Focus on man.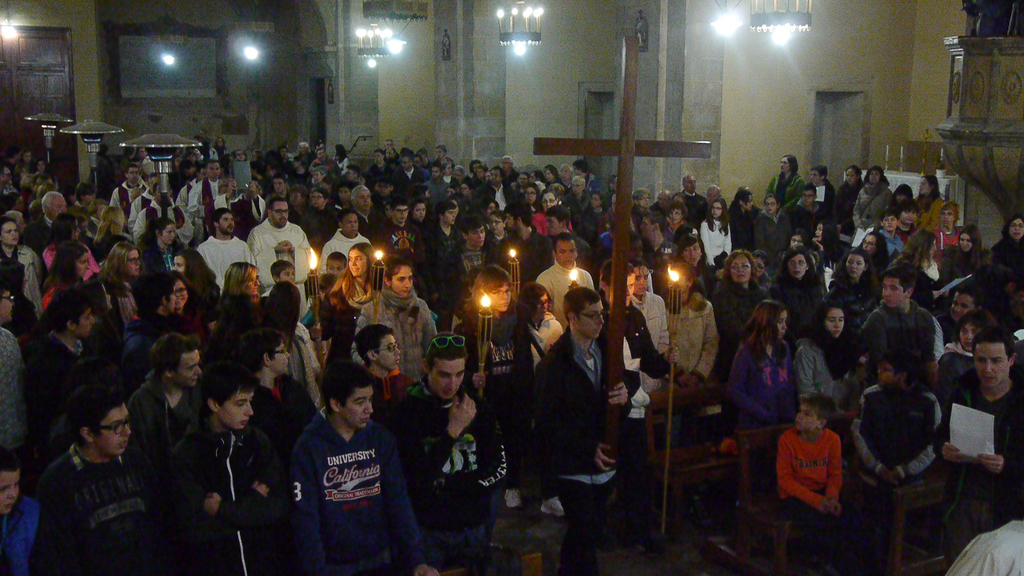
Focused at 174 354 278 548.
